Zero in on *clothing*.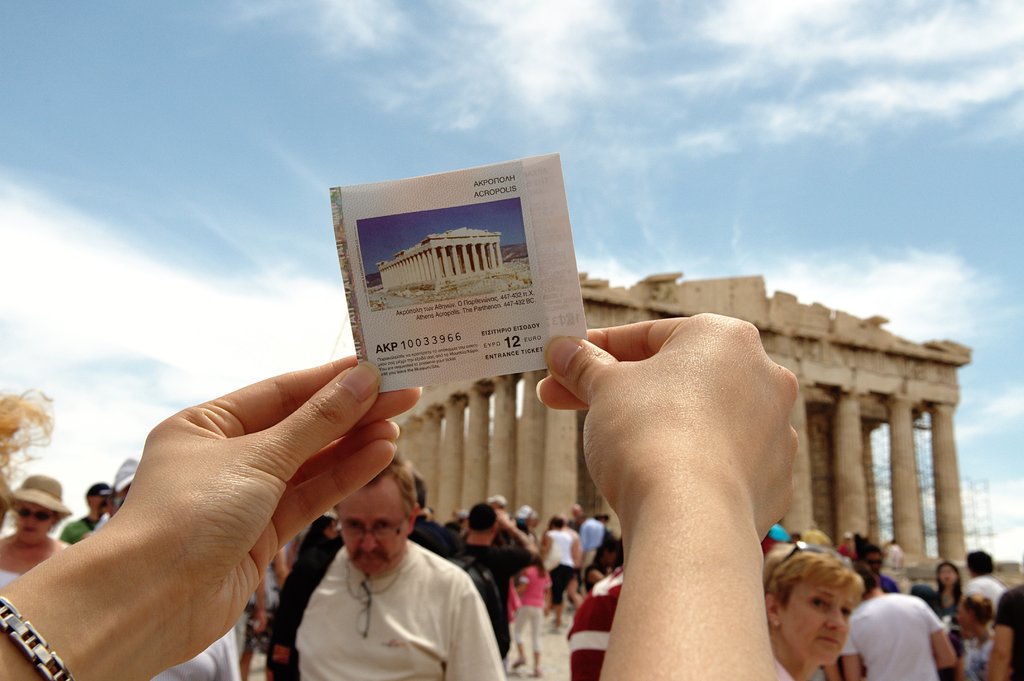
Zeroed in: <region>432, 513, 545, 630</region>.
